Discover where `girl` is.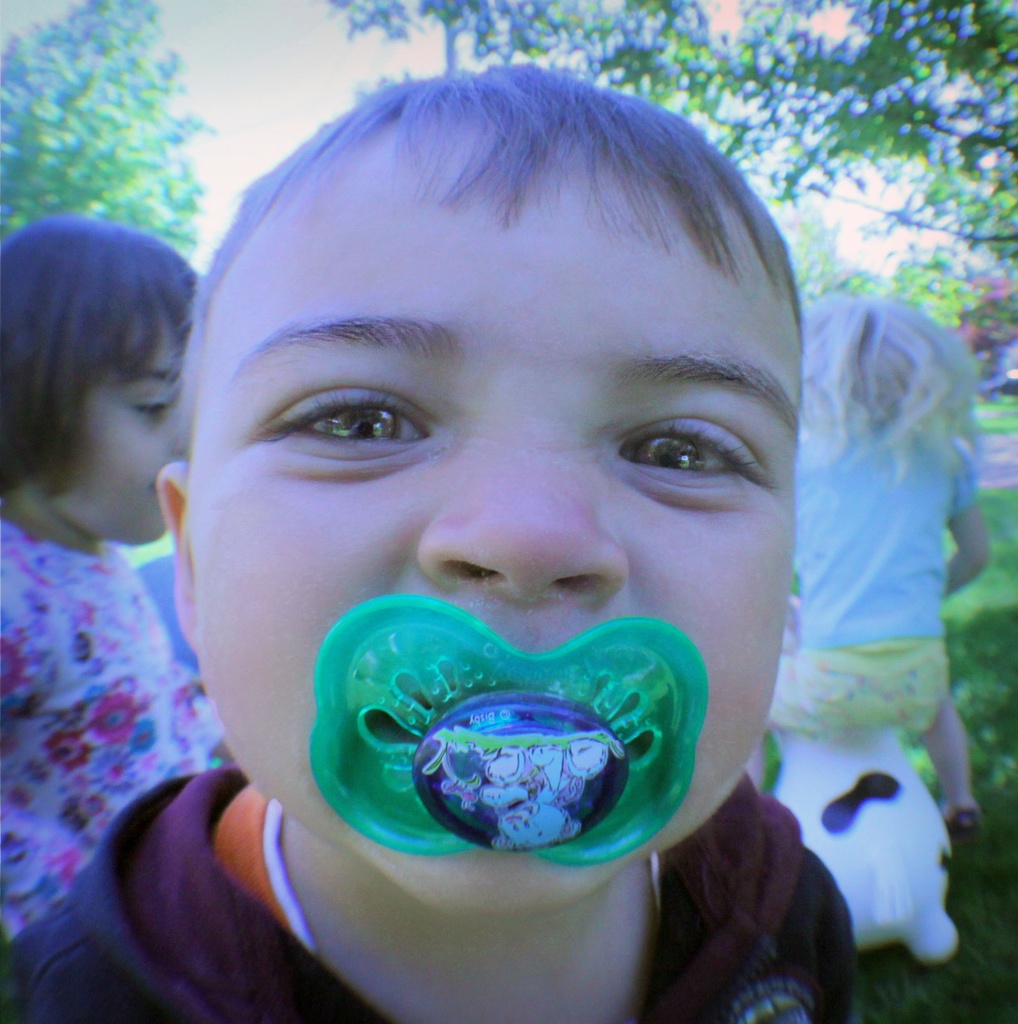
Discovered at select_region(0, 216, 227, 943).
